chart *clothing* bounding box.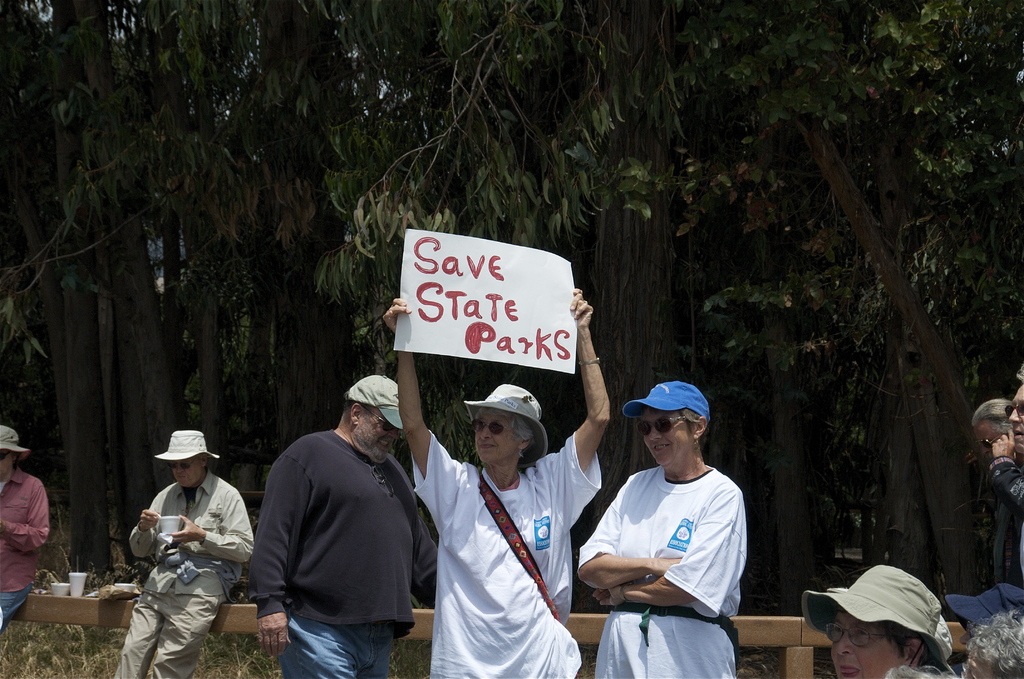
Charted: box(246, 429, 445, 678).
